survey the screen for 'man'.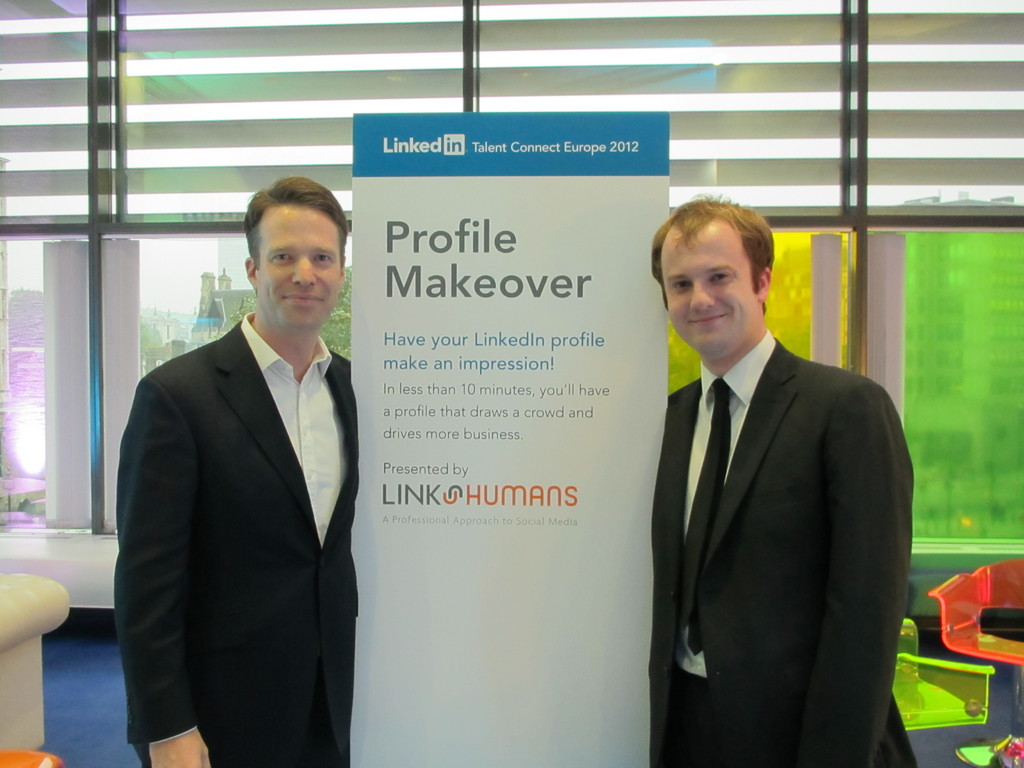
Survey found: 113:177:358:767.
